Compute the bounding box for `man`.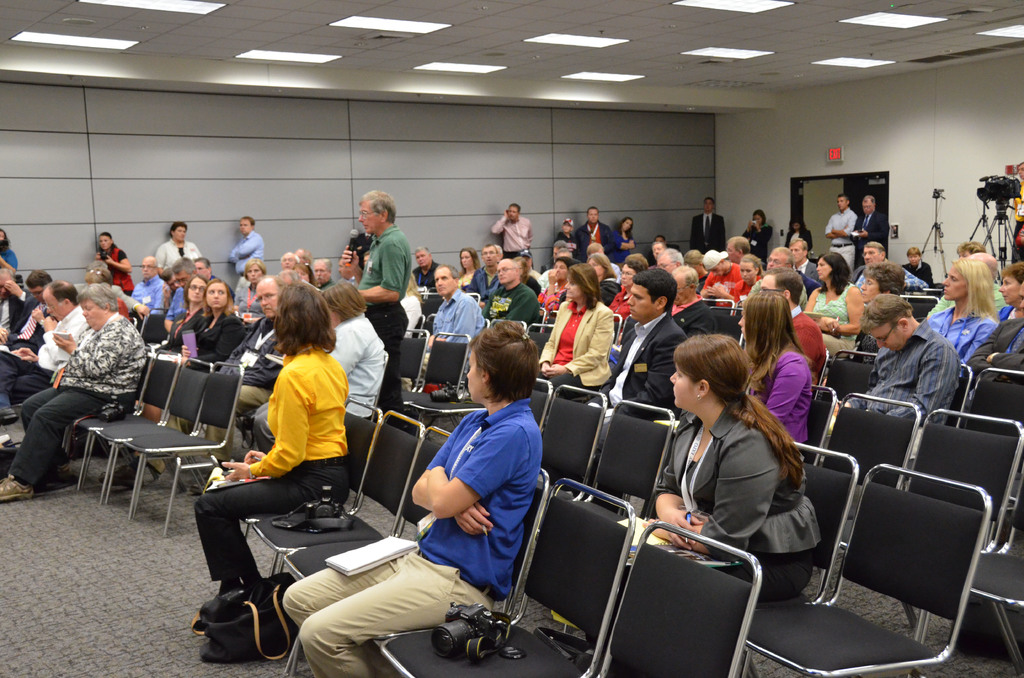
rect(648, 240, 663, 256).
